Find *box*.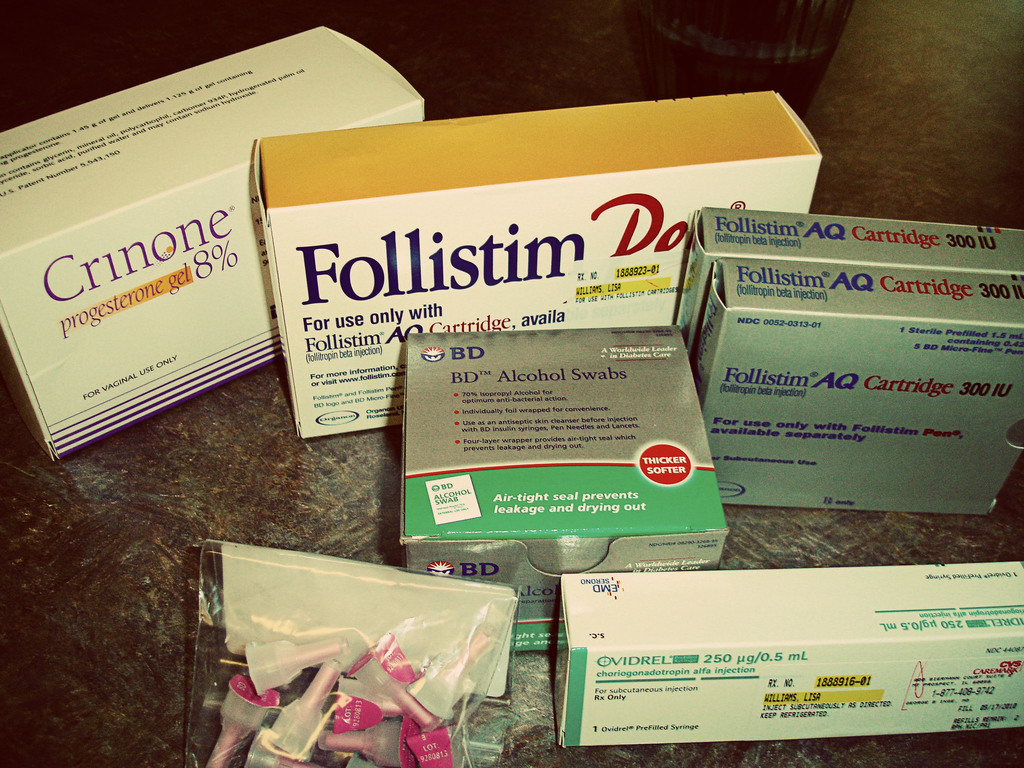
rect(558, 558, 1023, 743).
